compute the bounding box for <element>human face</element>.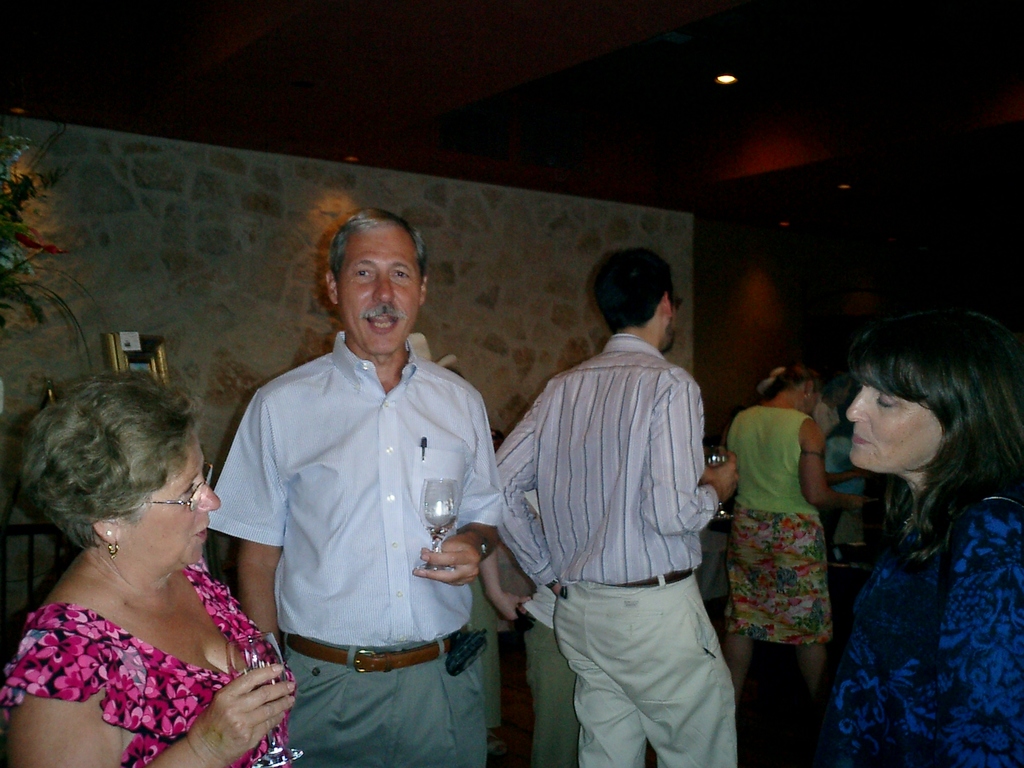
[x1=340, y1=228, x2=422, y2=358].
